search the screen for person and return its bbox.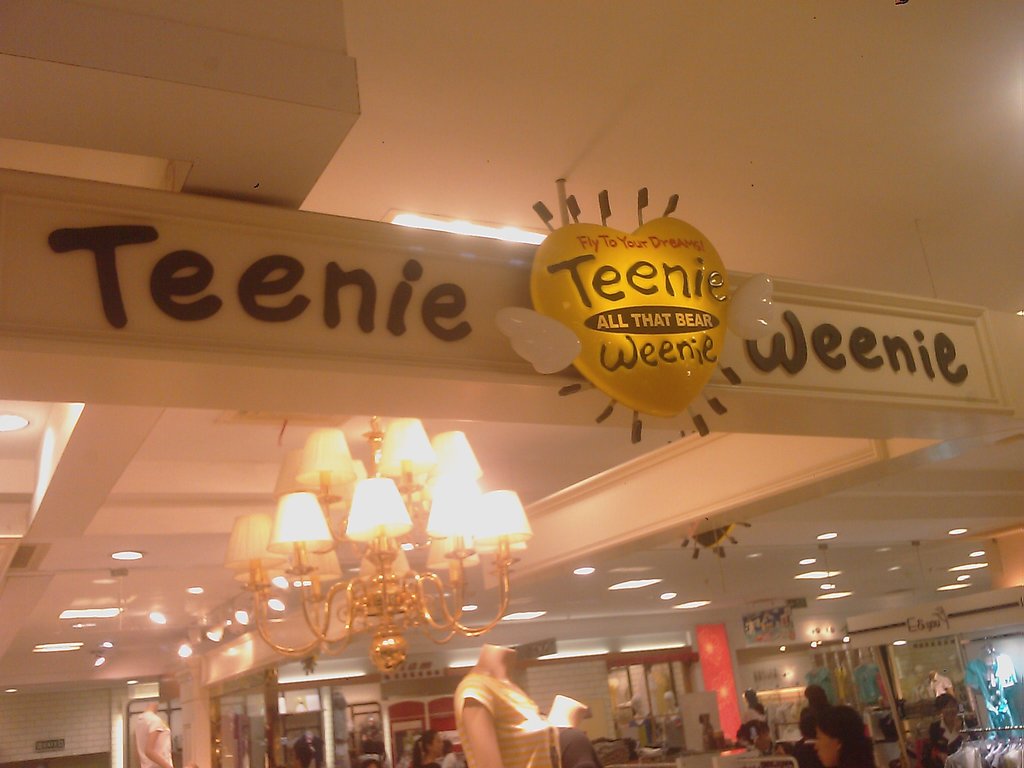
Found: locate(732, 723, 755, 756).
